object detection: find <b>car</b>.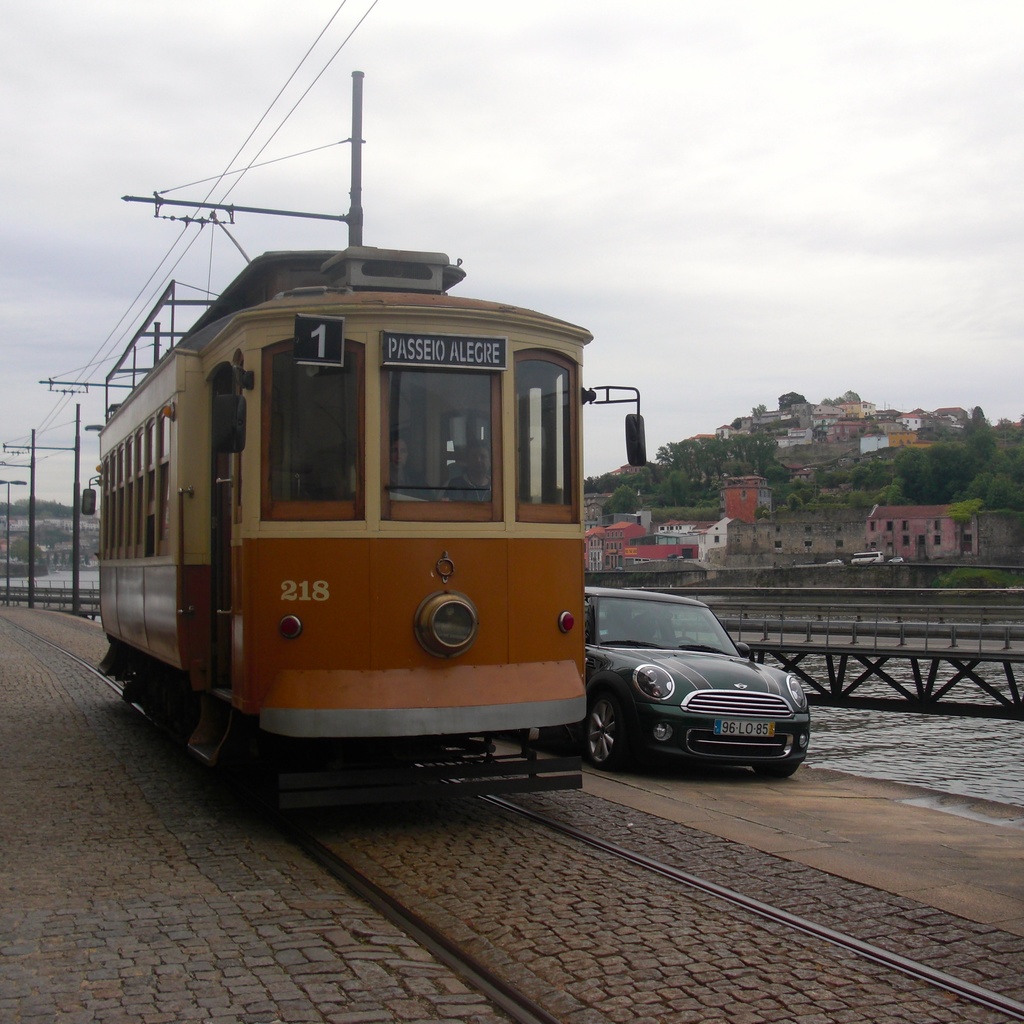
822,559,845,564.
